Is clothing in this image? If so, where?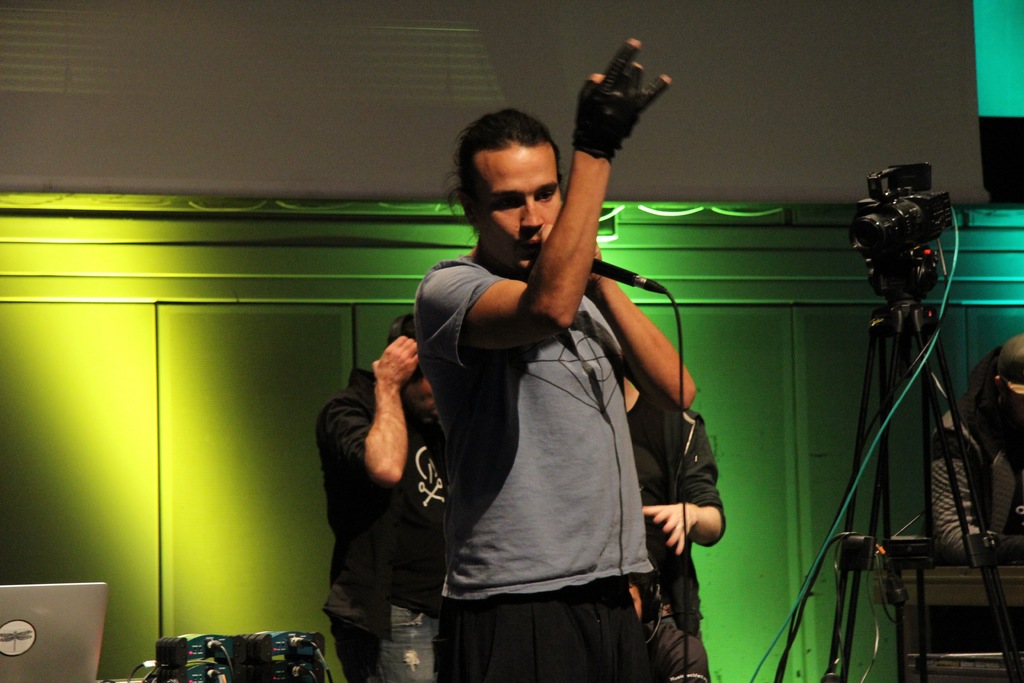
Yes, at select_region(925, 399, 1023, 566).
